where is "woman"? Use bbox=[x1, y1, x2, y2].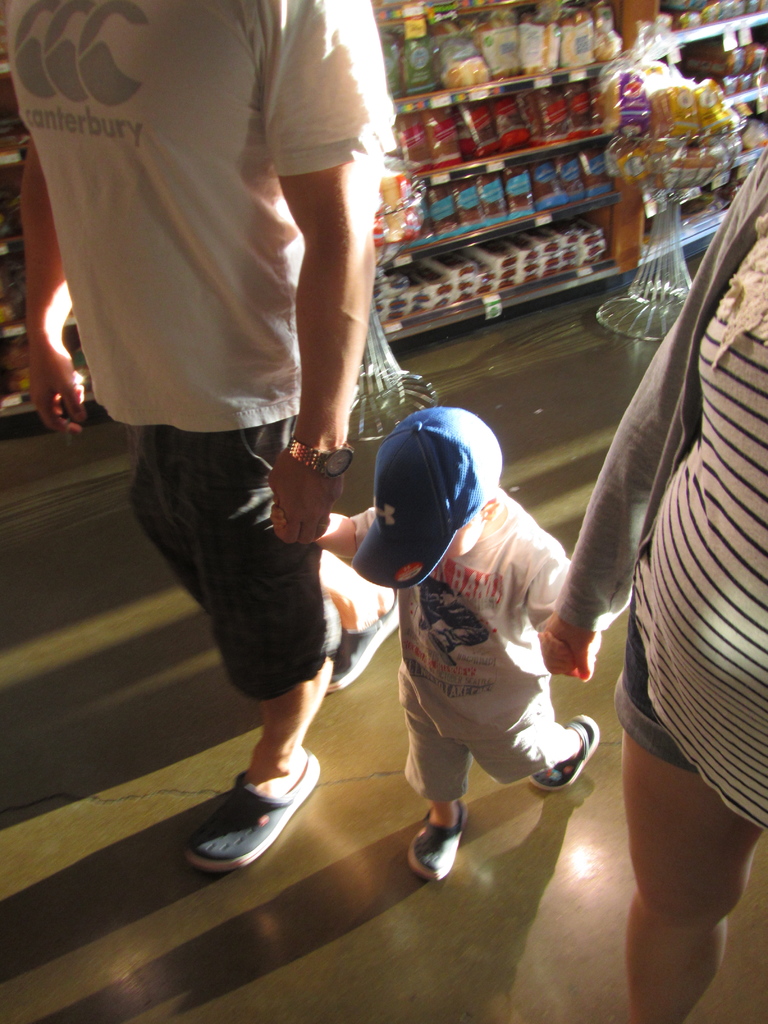
bbox=[568, 141, 767, 981].
